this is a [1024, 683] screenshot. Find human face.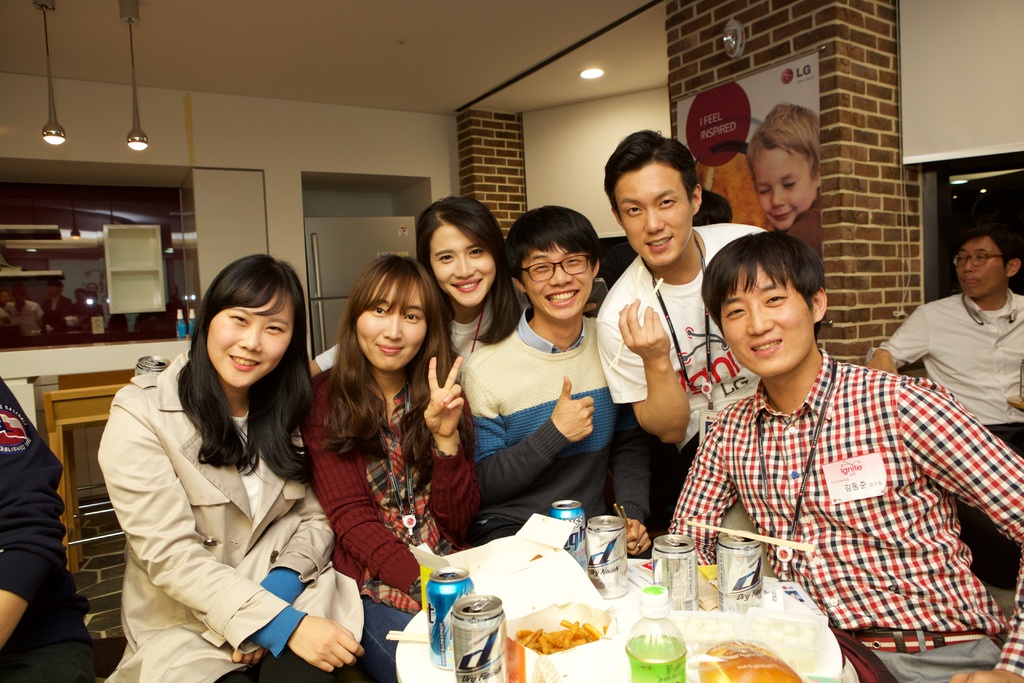
Bounding box: (758,139,815,239).
